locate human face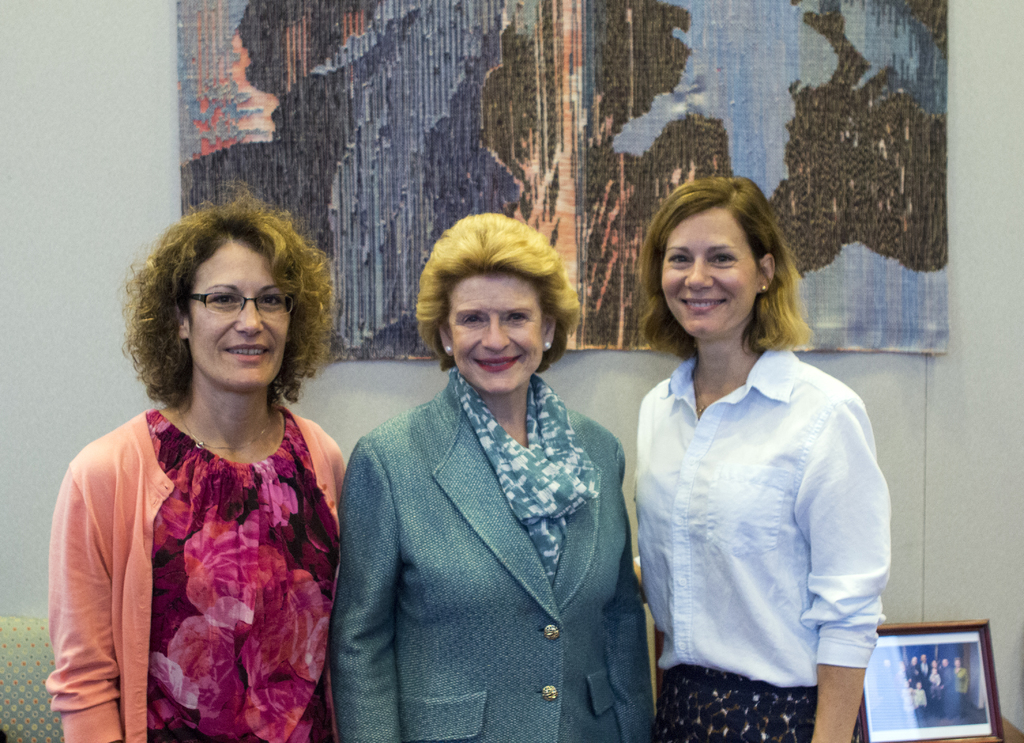
{"left": 660, "top": 206, "right": 755, "bottom": 333}
